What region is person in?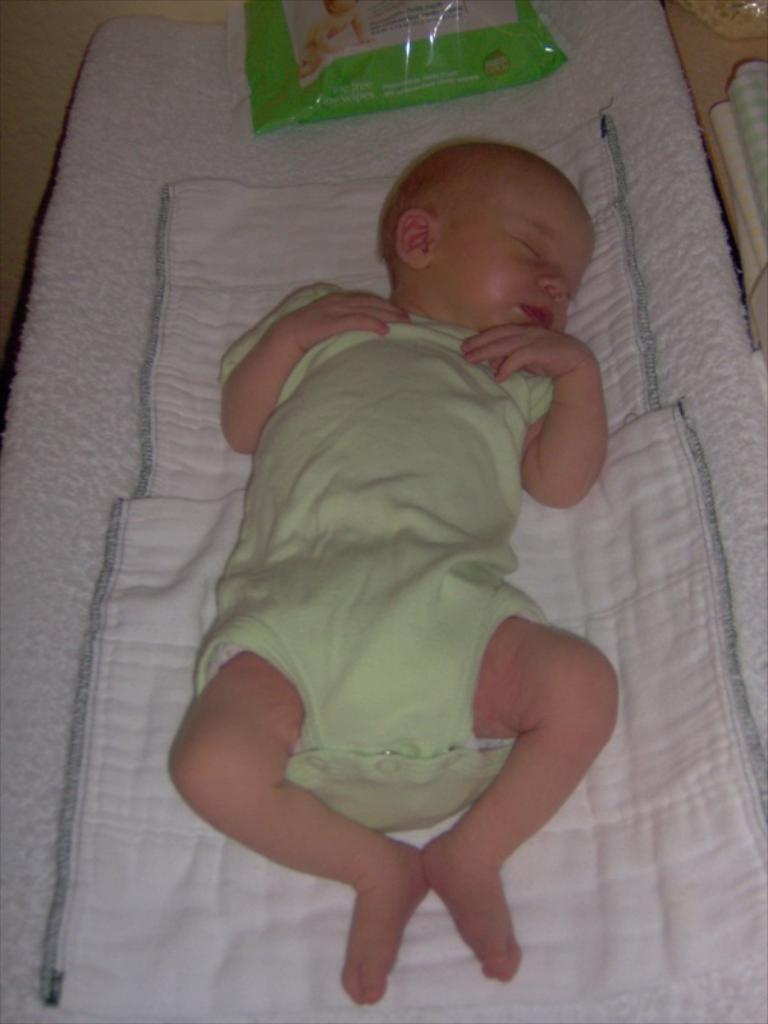
rect(164, 137, 616, 1007).
